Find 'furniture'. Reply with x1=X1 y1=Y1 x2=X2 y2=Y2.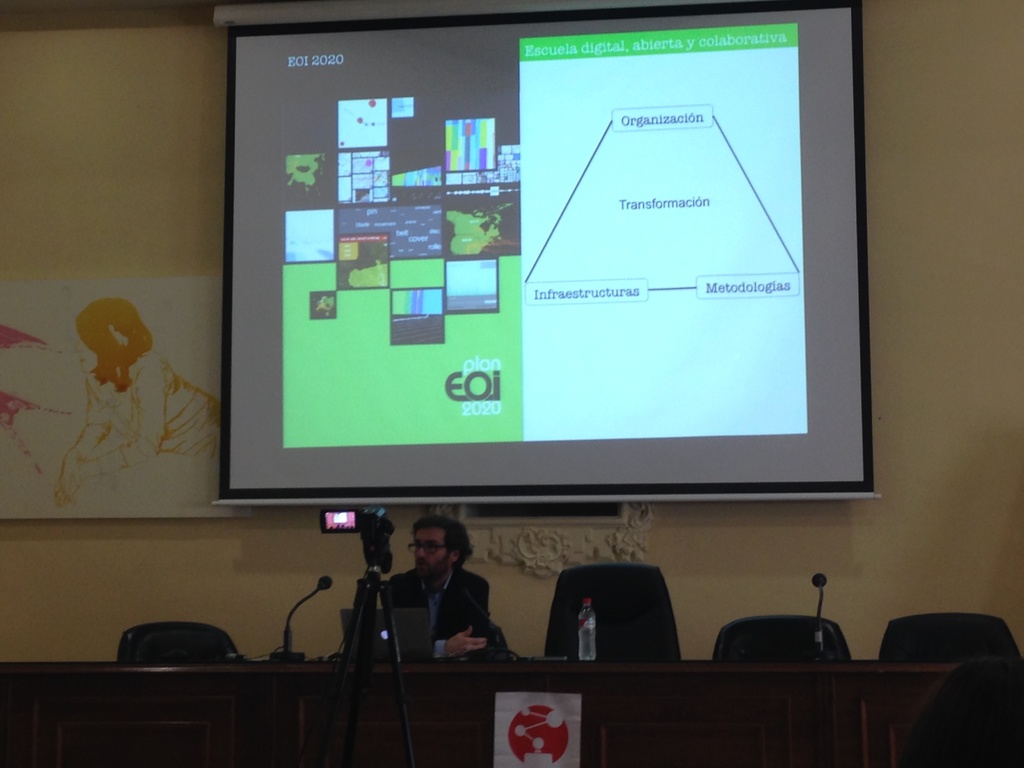
x1=711 y1=616 x2=850 y2=661.
